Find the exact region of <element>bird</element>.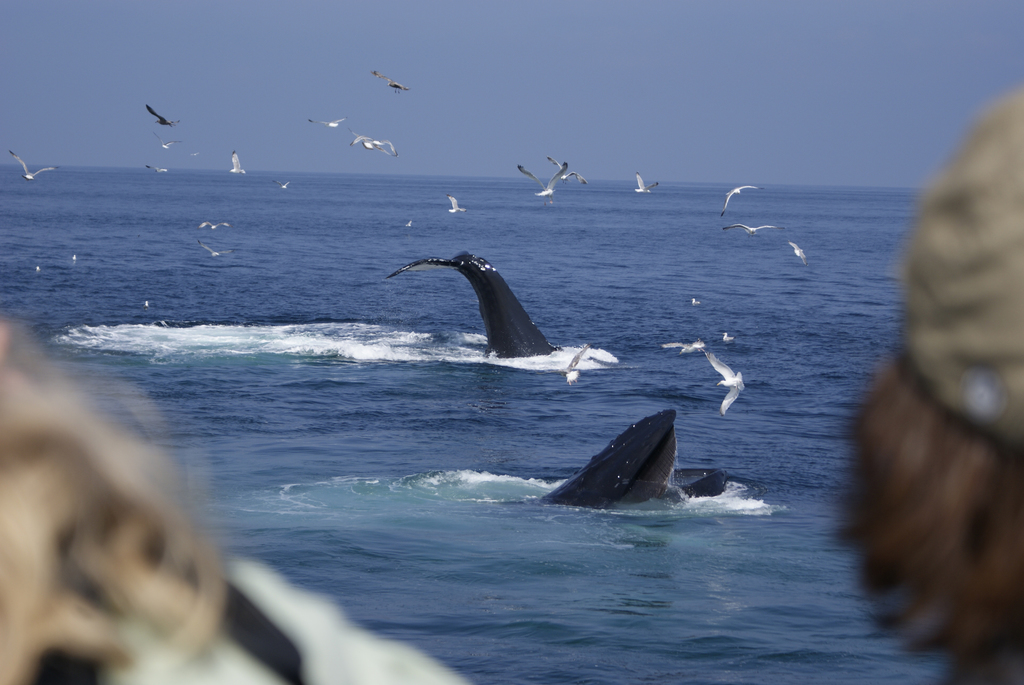
Exact region: x1=699 y1=342 x2=761 y2=419.
